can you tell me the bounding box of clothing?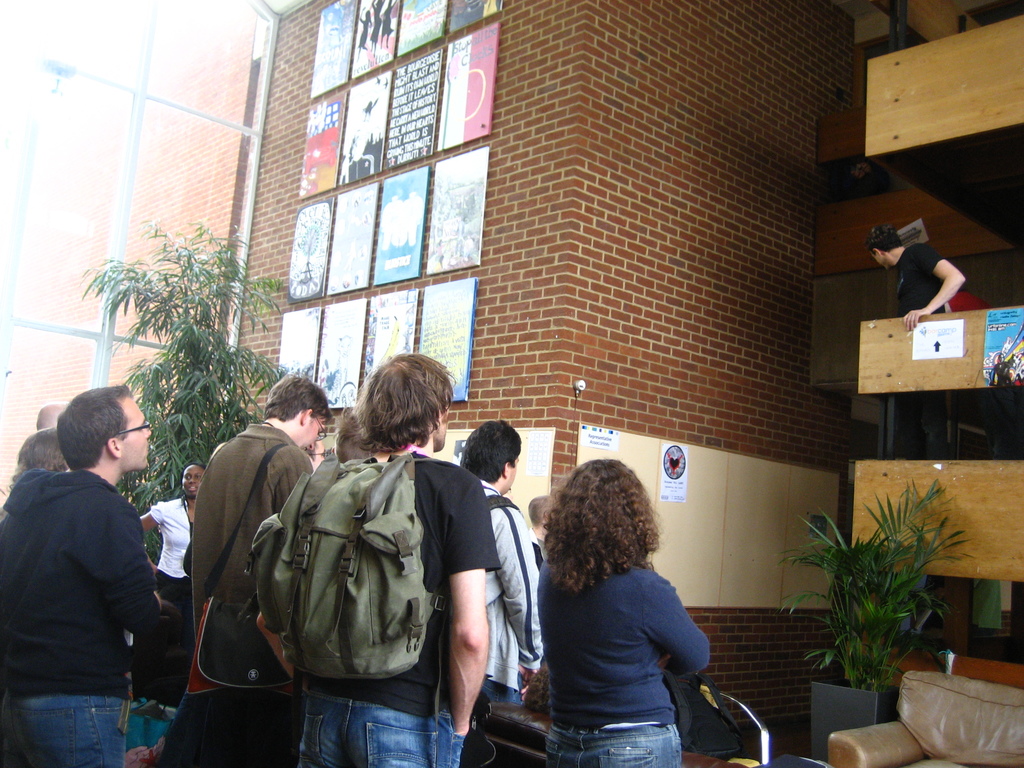
[340,154,371,183].
